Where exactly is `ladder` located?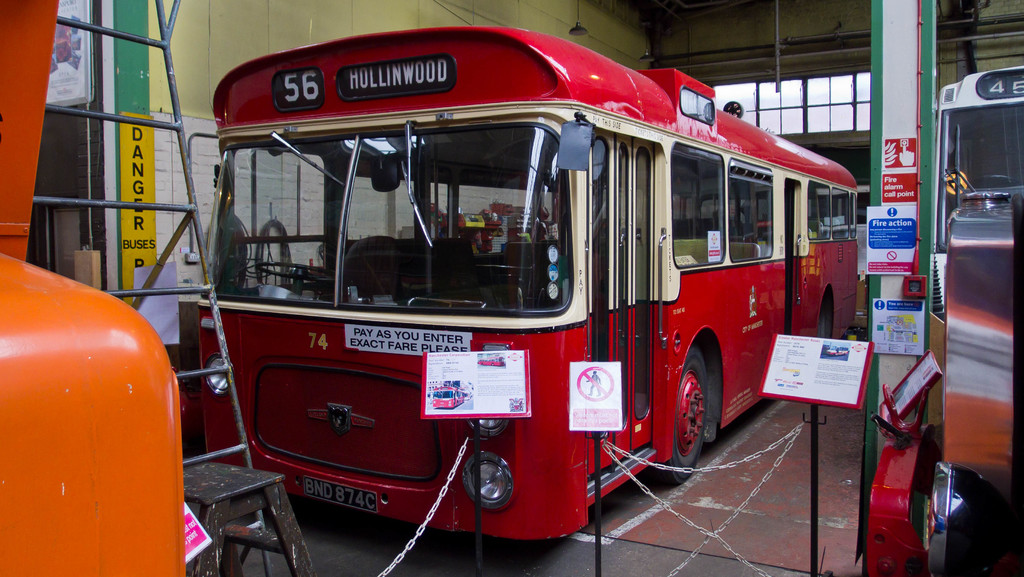
Its bounding box is 33/0/276/576.
